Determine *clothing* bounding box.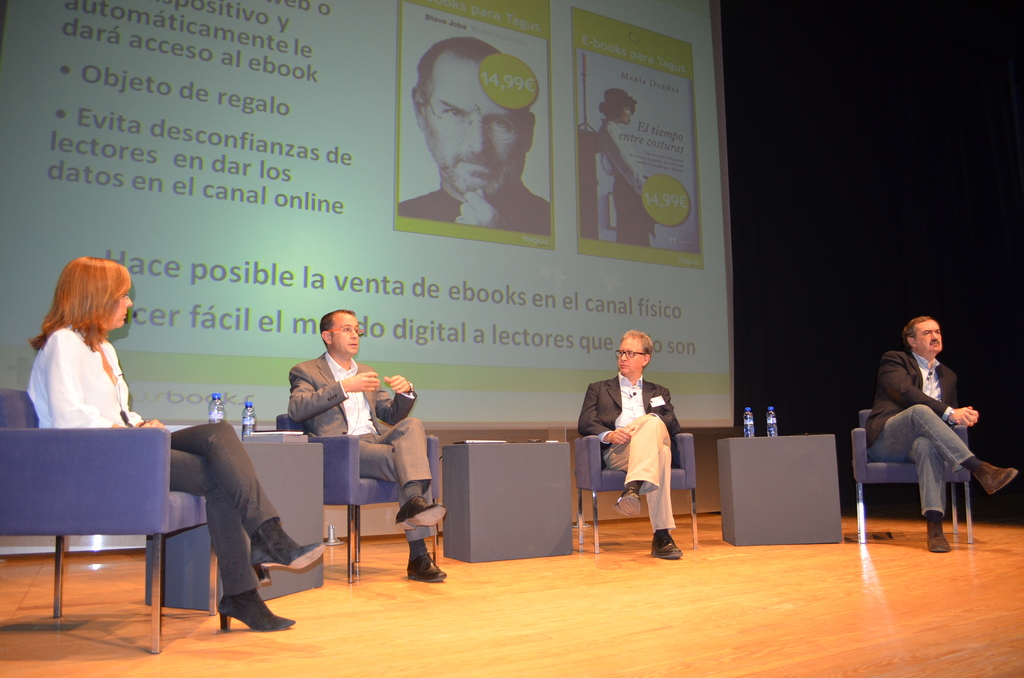
Determined: bbox=(580, 366, 683, 532).
